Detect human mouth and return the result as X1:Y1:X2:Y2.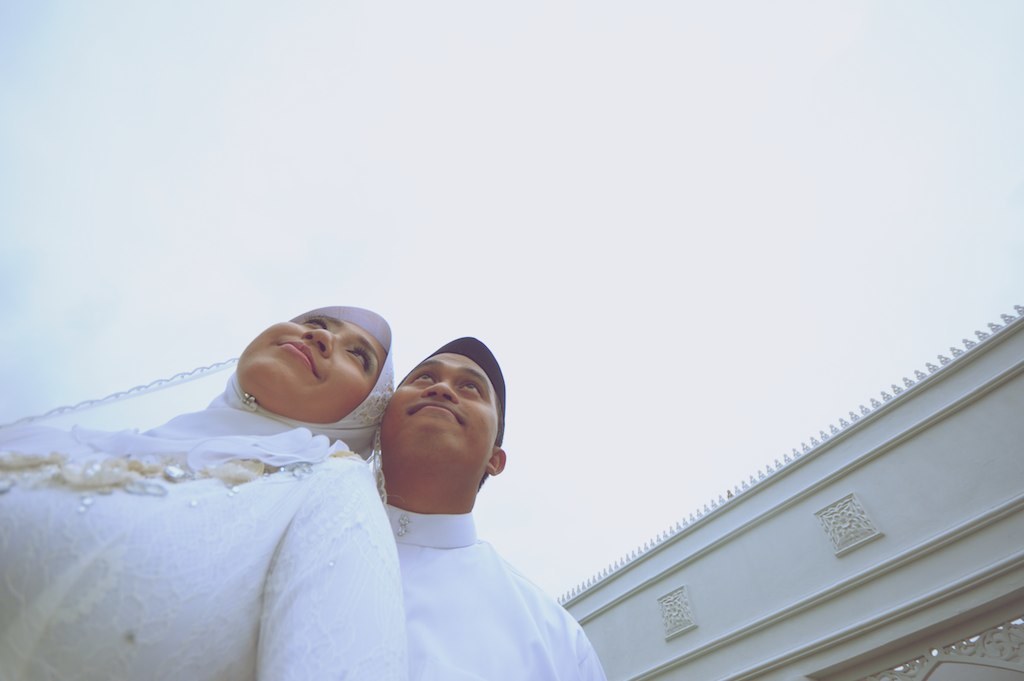
276:340:319:377.
